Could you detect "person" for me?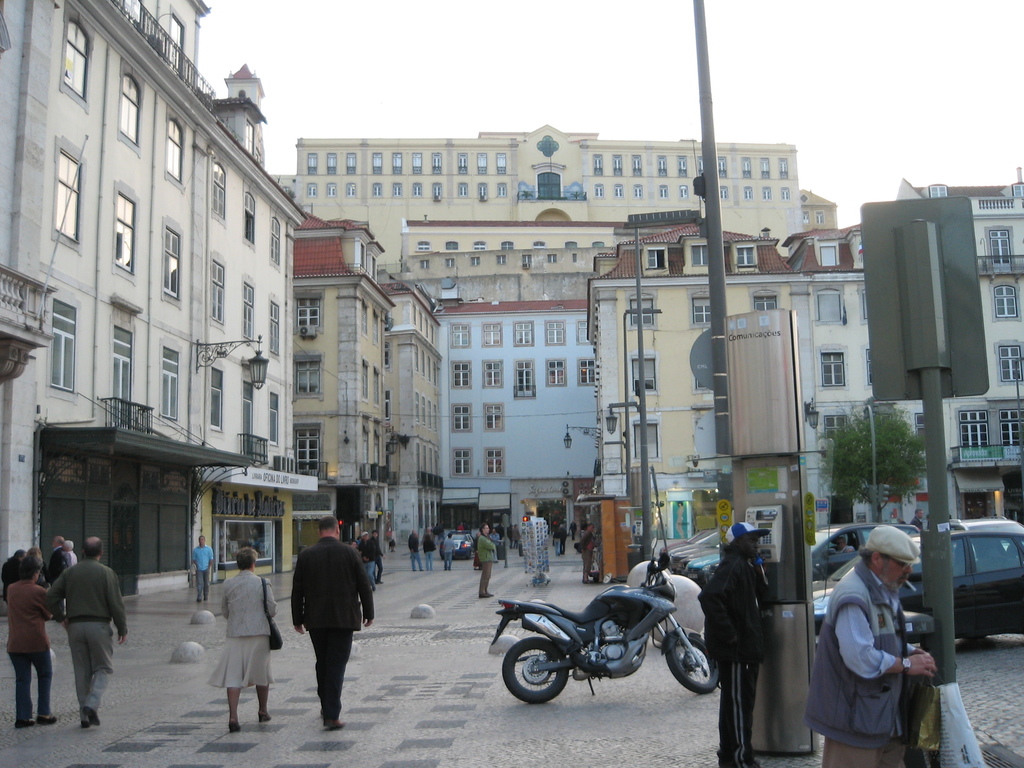
Detection result: pyautogui.locateOnScreen(186, 537, 218, 596).
